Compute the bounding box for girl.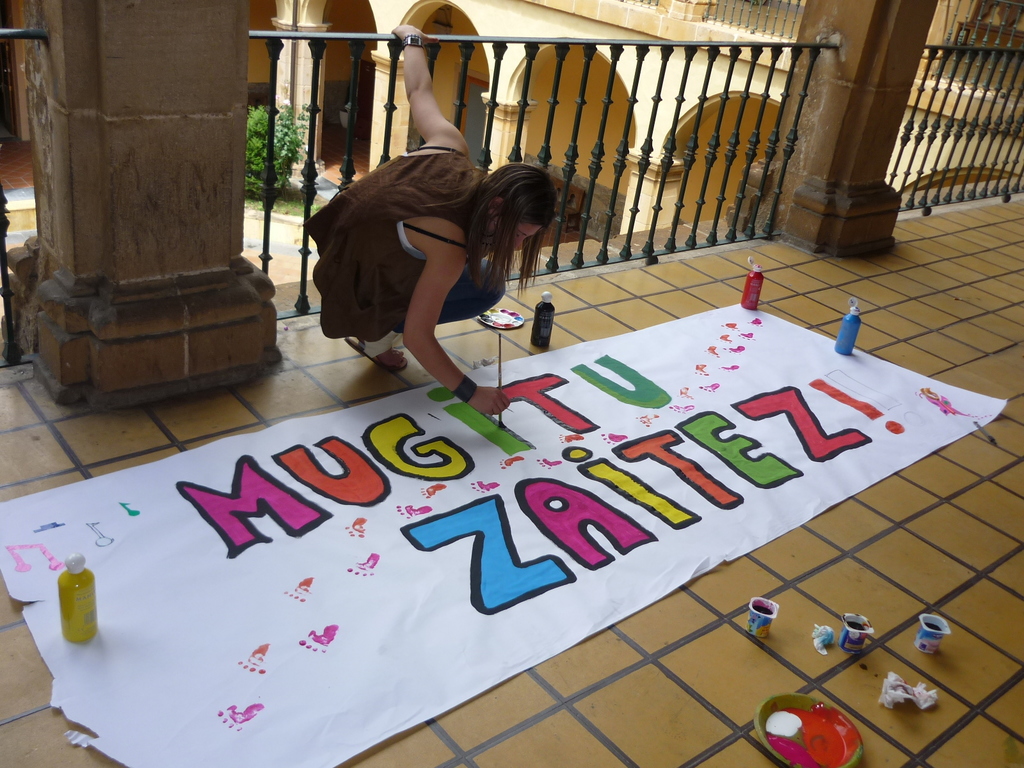
{"left": 301, "top": 20, "right": 556, "bottom": 413}.
